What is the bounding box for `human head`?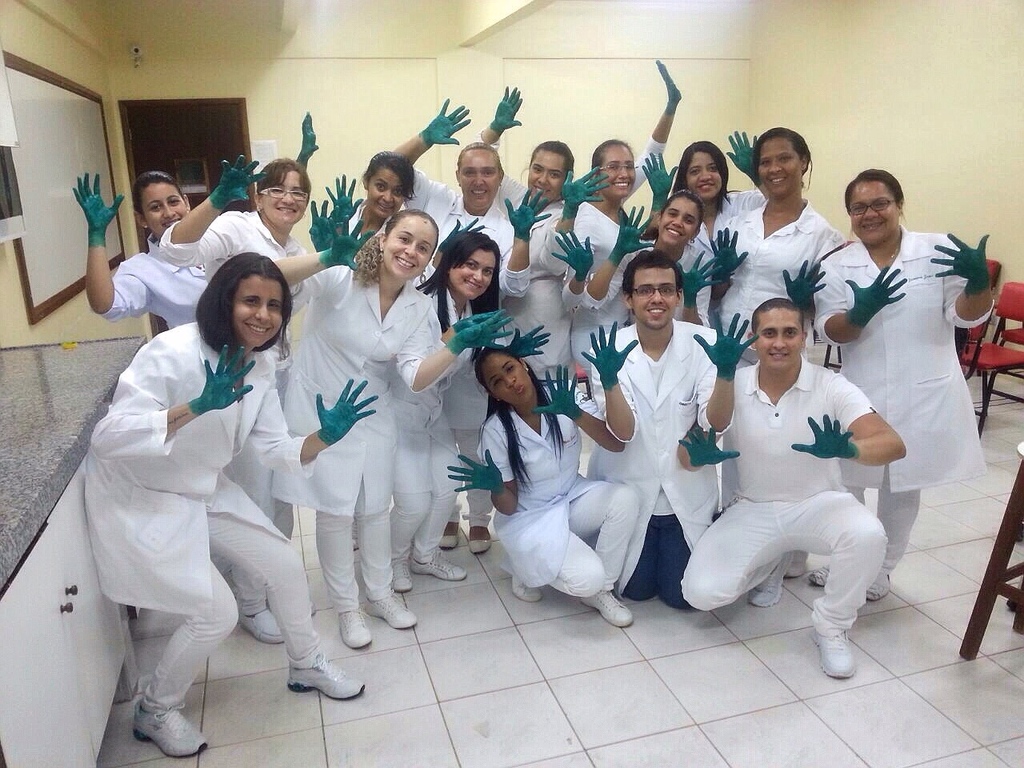
detection(678, 143, 729, 199).
